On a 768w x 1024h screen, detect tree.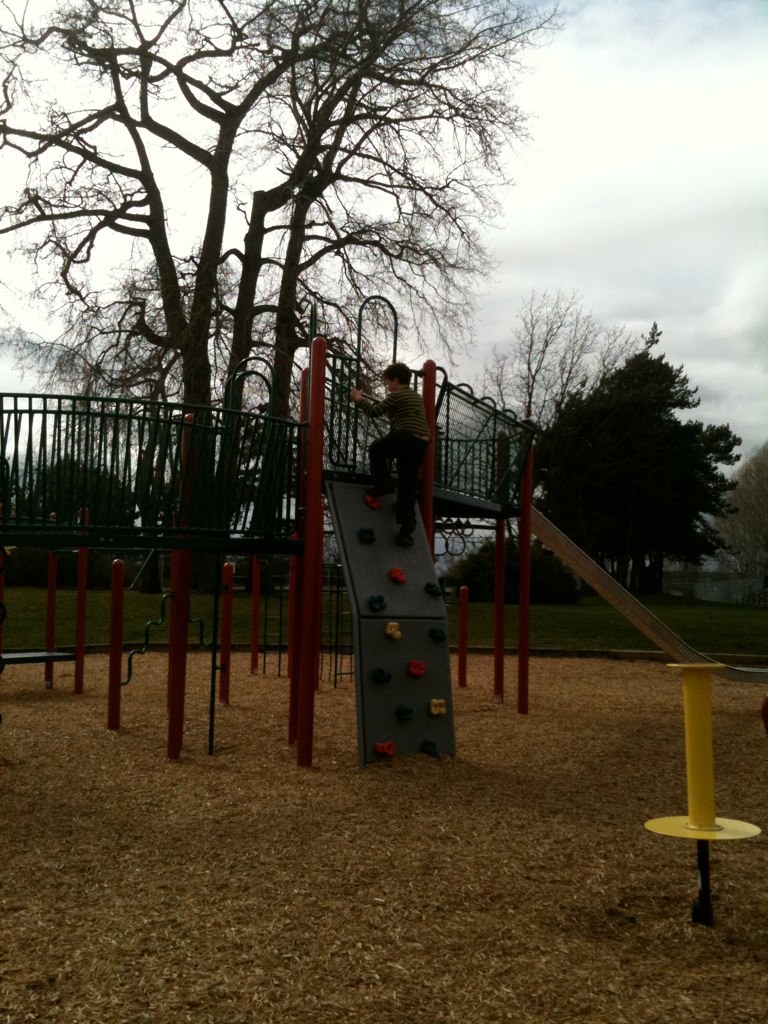
[716, 439, 767, 588].
